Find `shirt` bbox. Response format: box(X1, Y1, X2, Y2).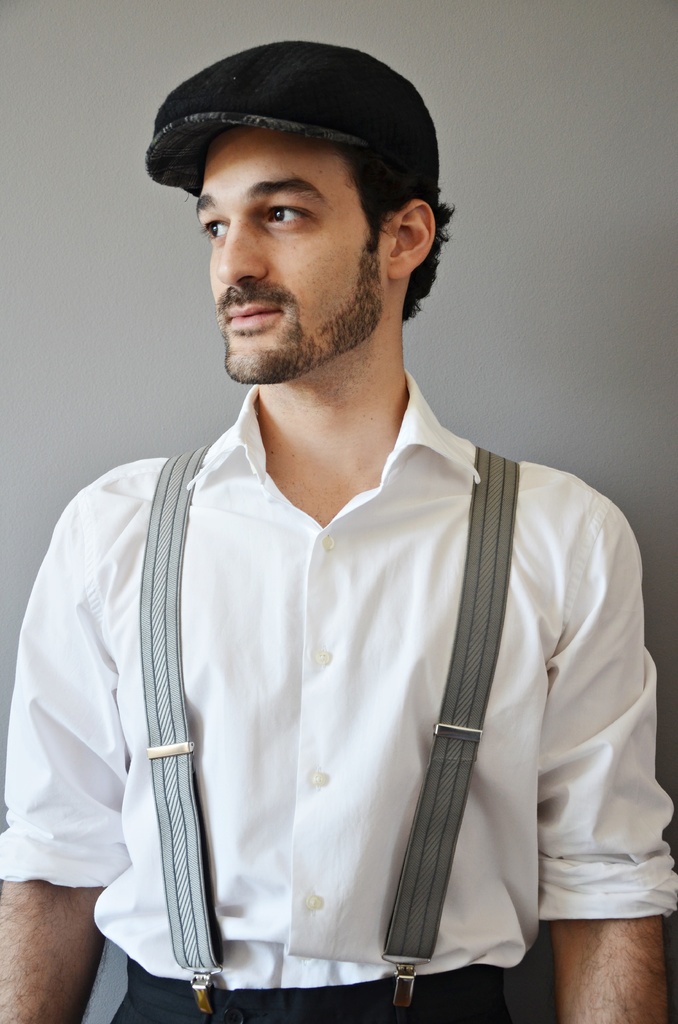
box(0, 380, 676, 987).
